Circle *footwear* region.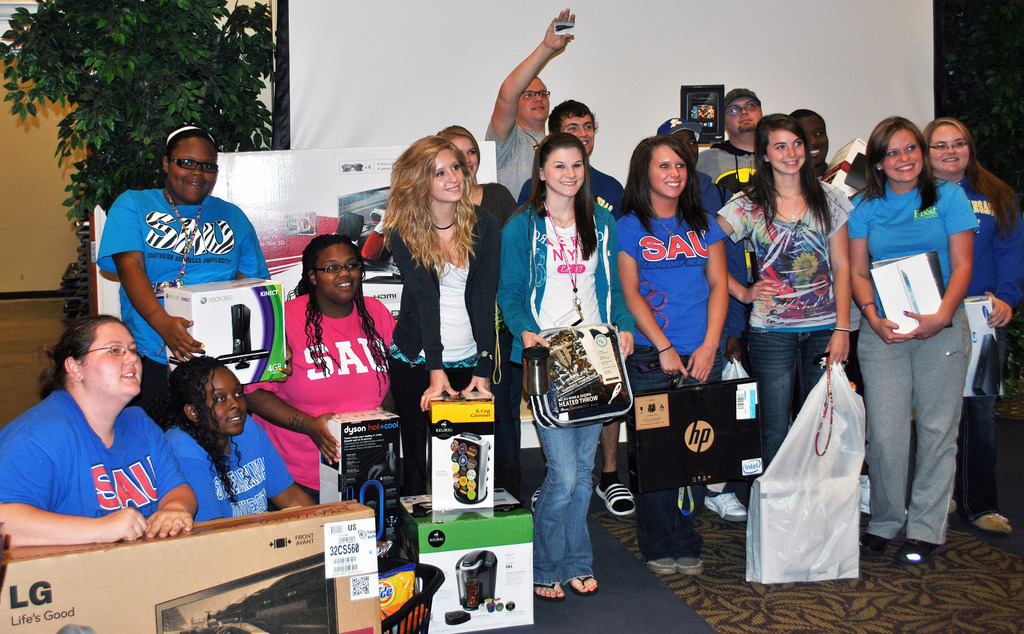
Region: locate(700, 489, 749, 526).
